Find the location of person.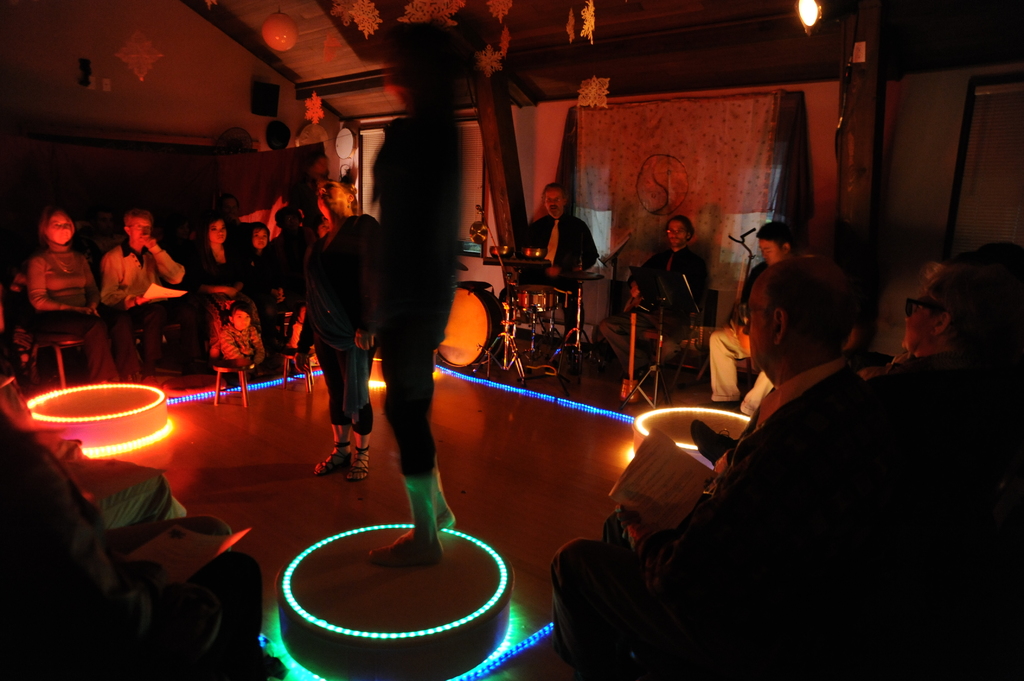
Location: {"x1": 268, "y1": 205, "x2": 314, "y2": 329}.
